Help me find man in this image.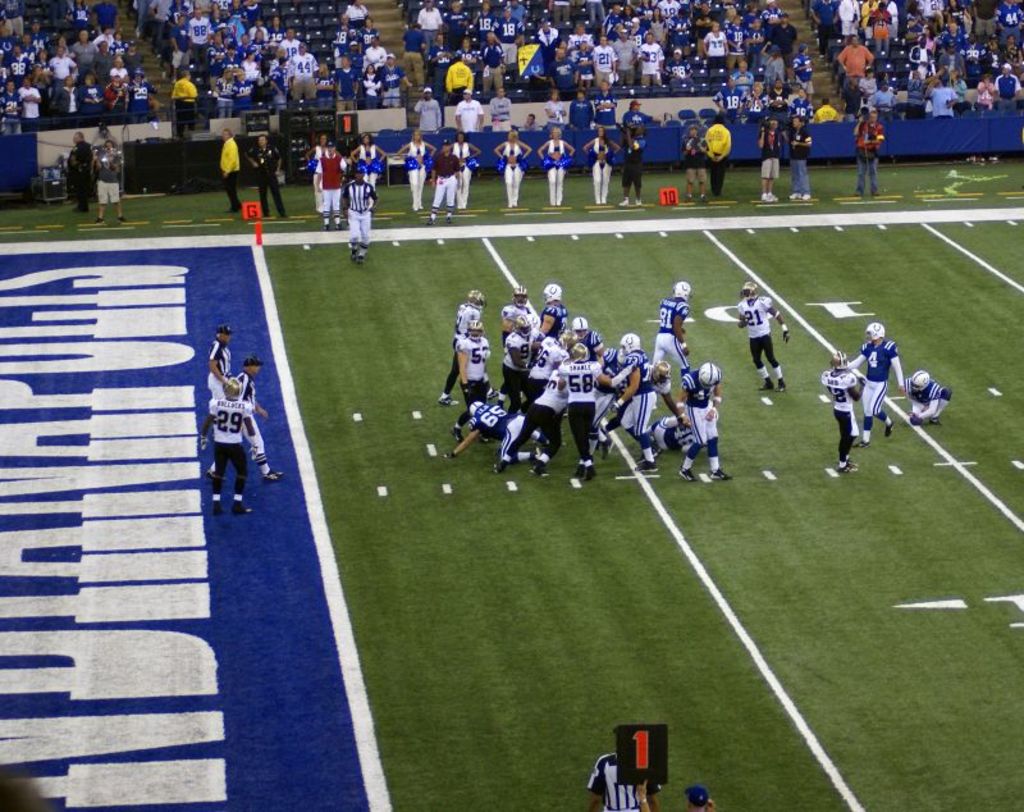
Found it: bbox=(845, 321, 906, 452).
